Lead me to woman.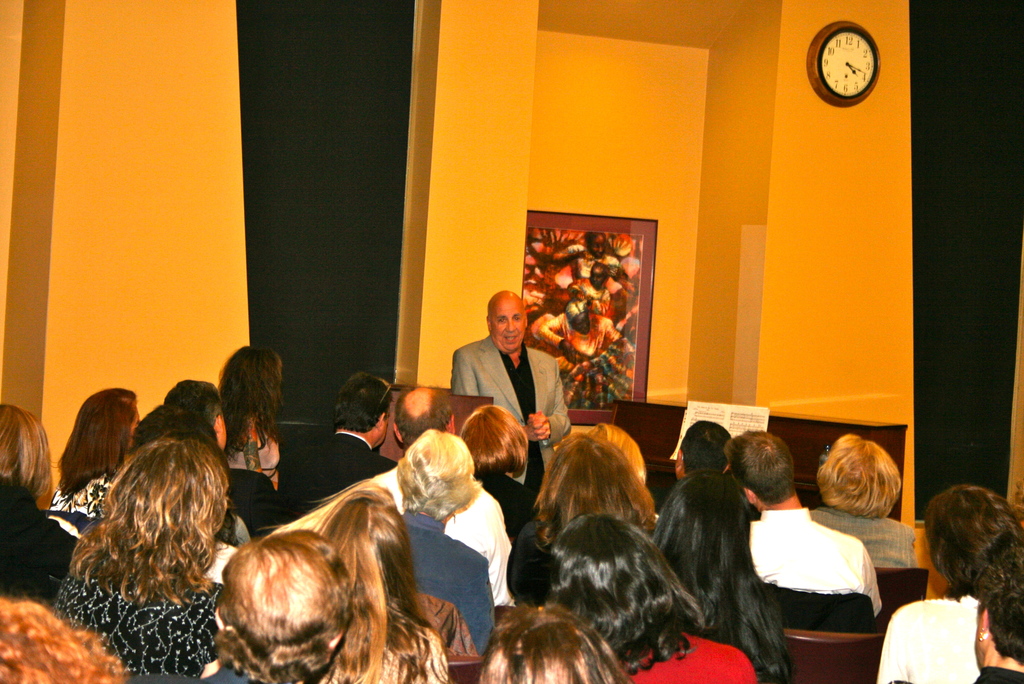
Lead to <box>381,436,499,654</box>.
